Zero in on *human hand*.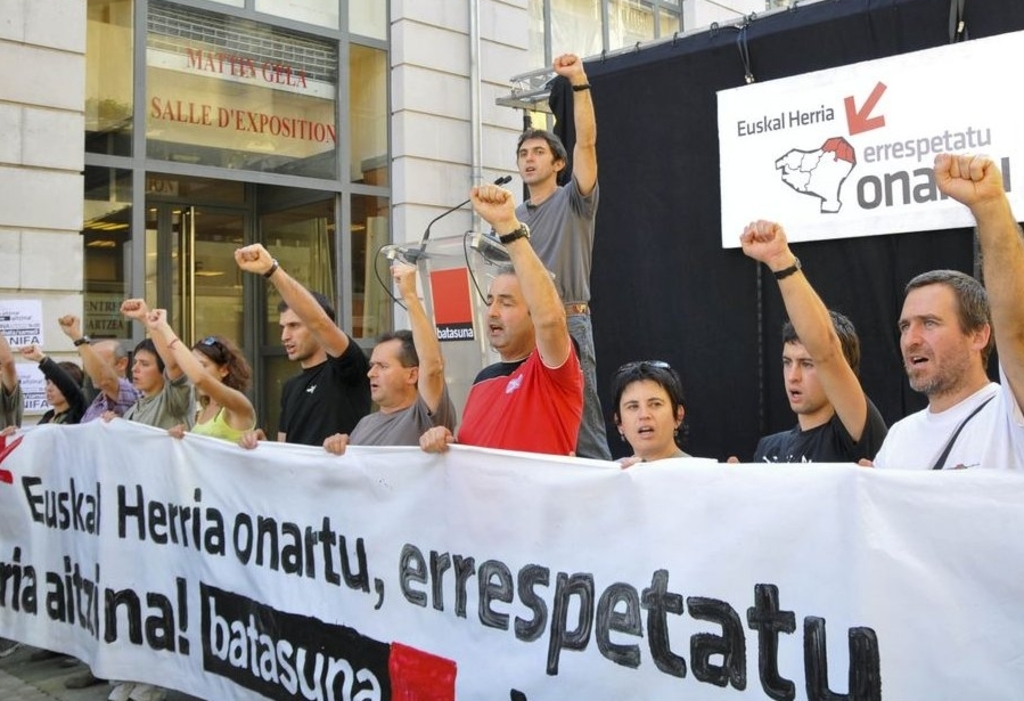
Zeroed in: [left=230, top=241, right=277, bottom=278].
